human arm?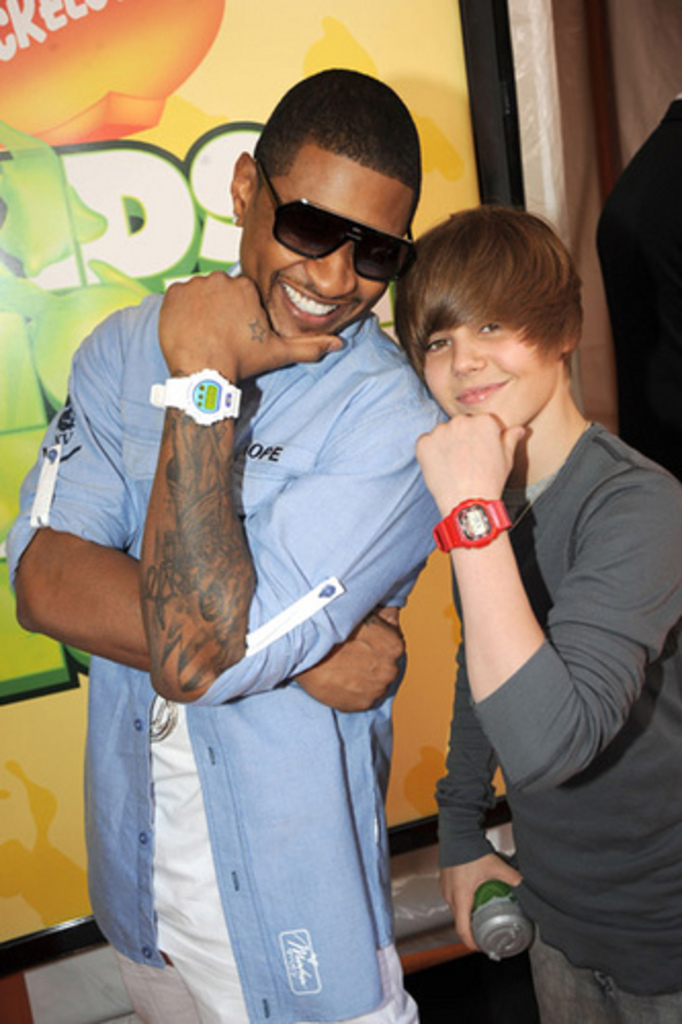
Rect(0, 311, 416, 733)
